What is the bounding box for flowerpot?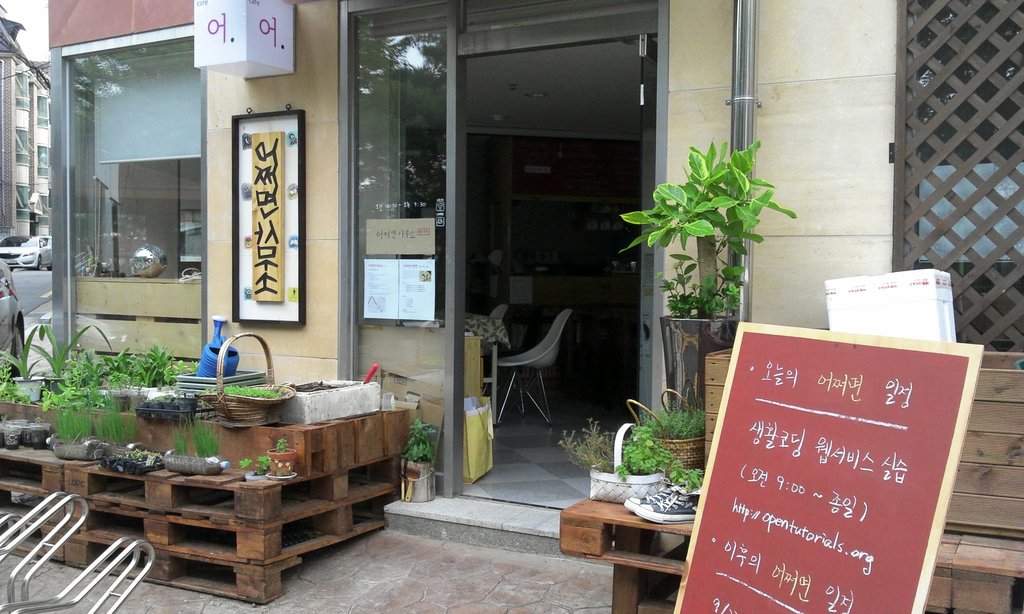
<region>36, 376, 68, 396</region>.
